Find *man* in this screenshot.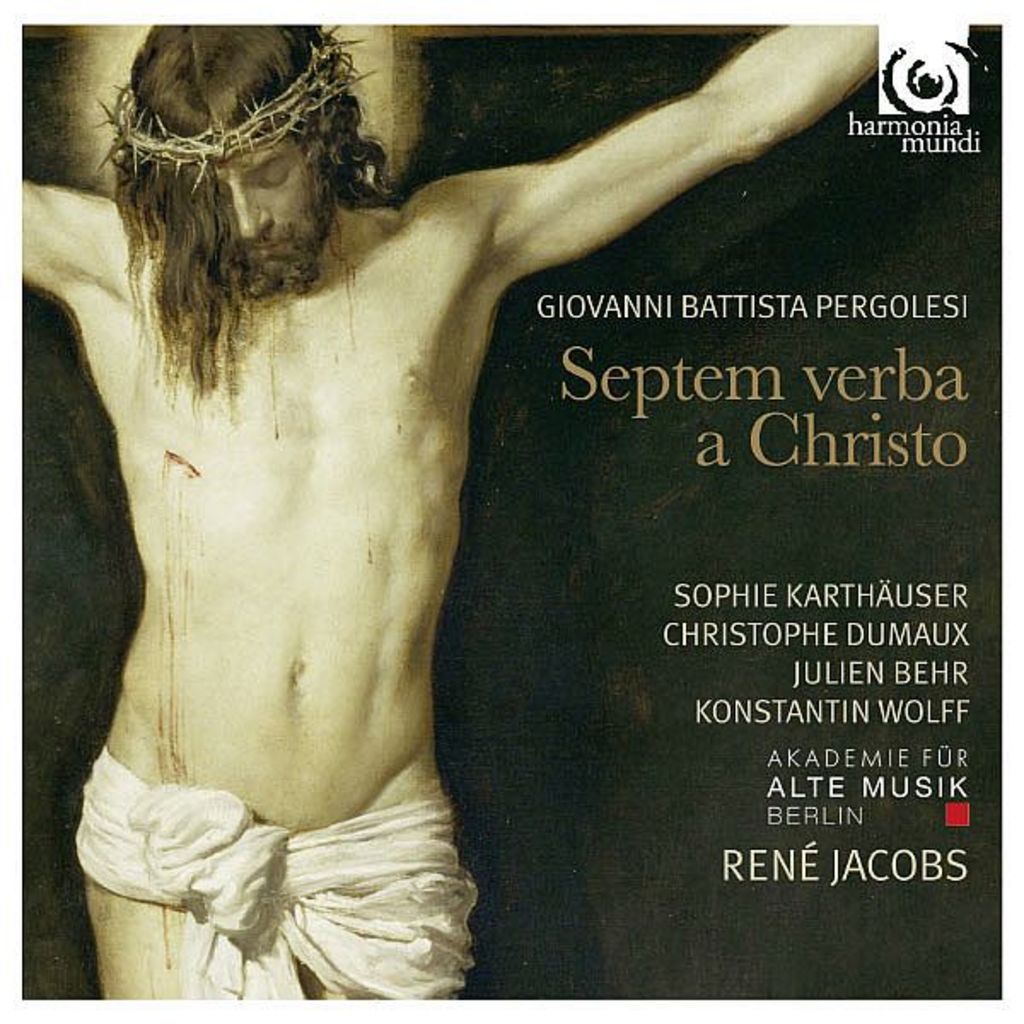
The bounding box for *man* is bbox=[0, 0, 836, 940].
